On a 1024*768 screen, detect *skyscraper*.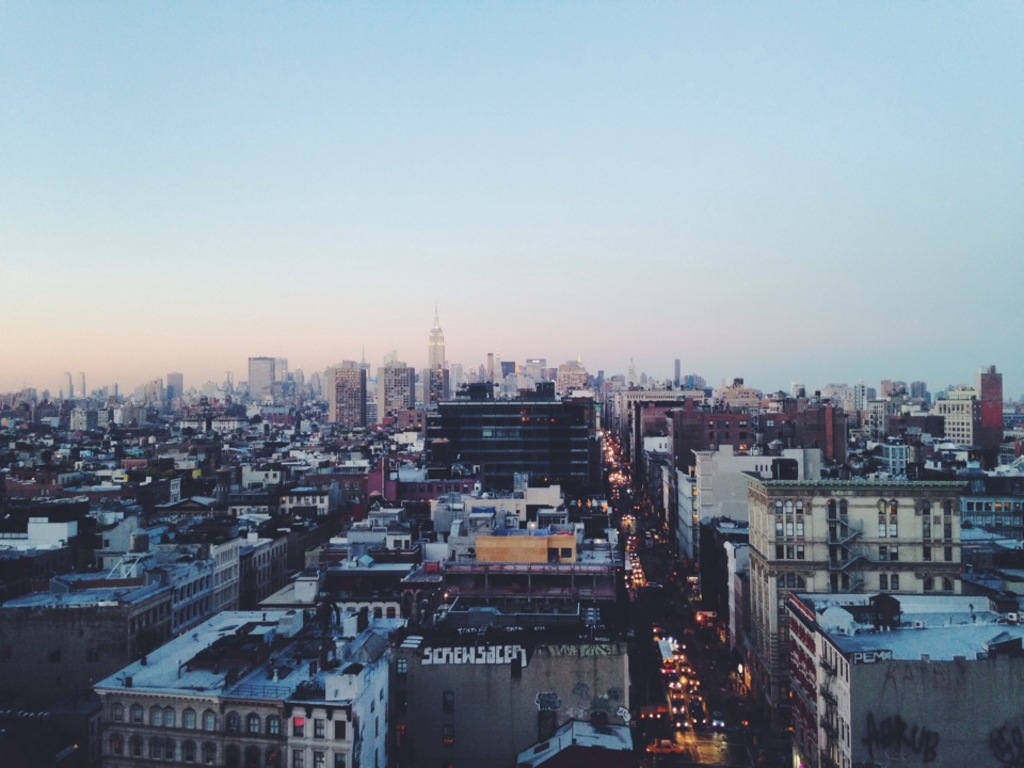
<region>244, 354, 278, 401</region>.
